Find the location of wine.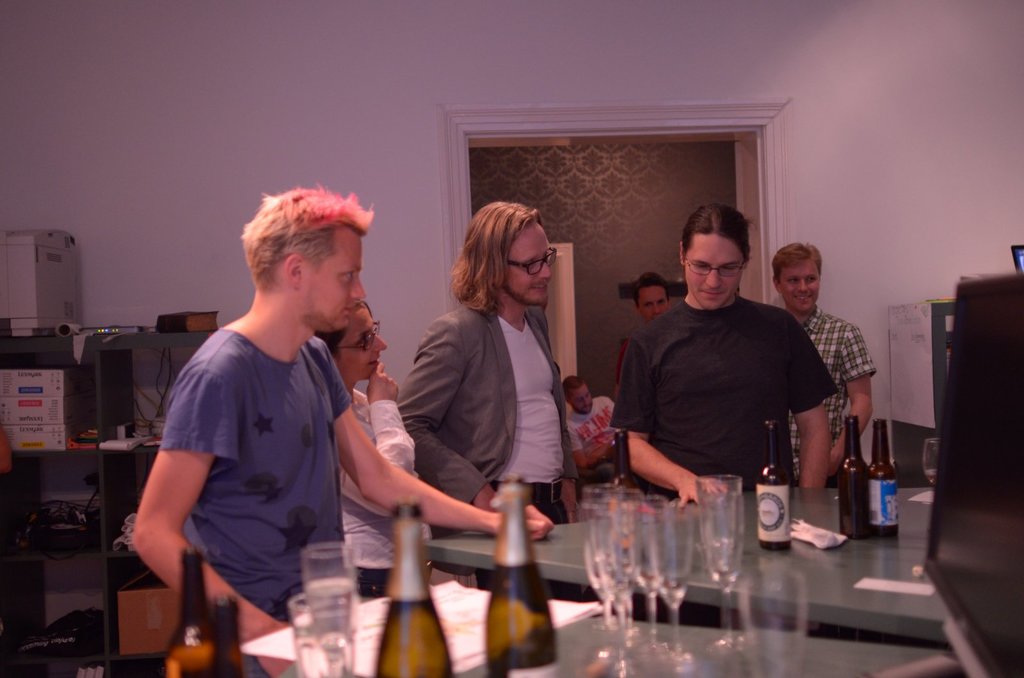
Location: pyautogui.locateOnScreen(758, 416, 793, 549).
